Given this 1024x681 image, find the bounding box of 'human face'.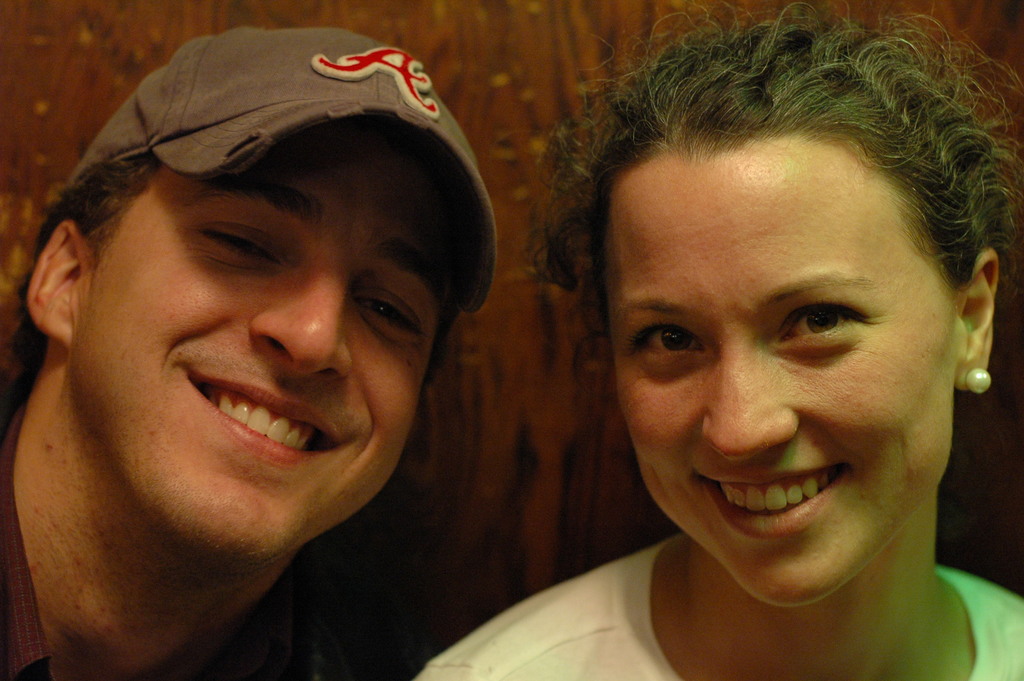
91, 120, 436, 562.
